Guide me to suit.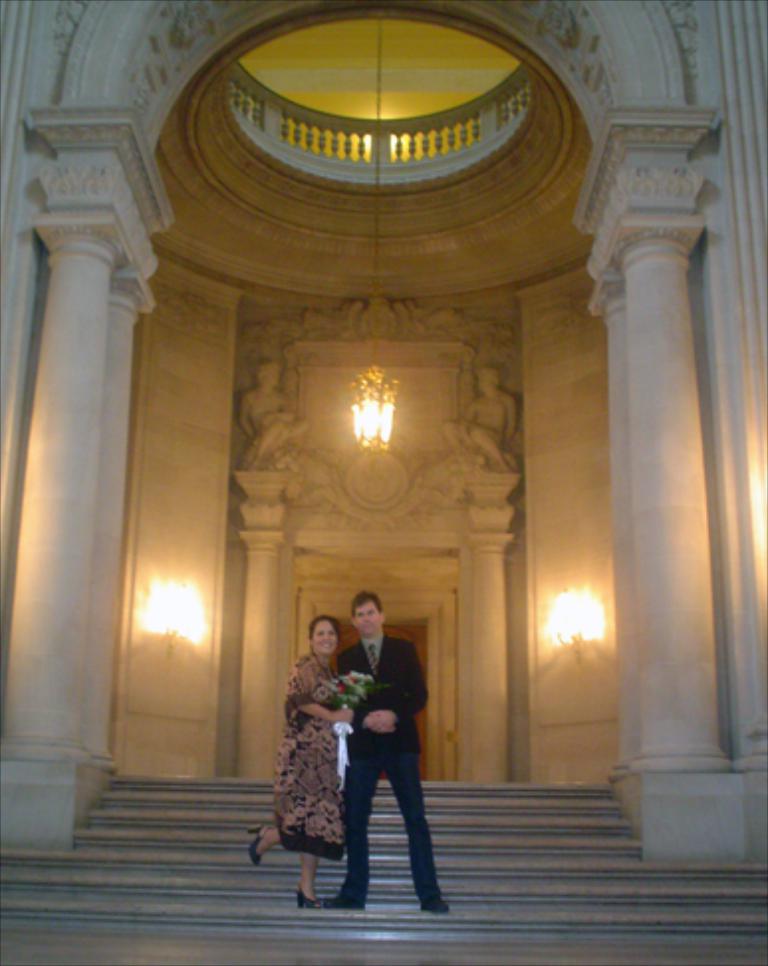
Guidance: rect(298, 585, 431, 859).
